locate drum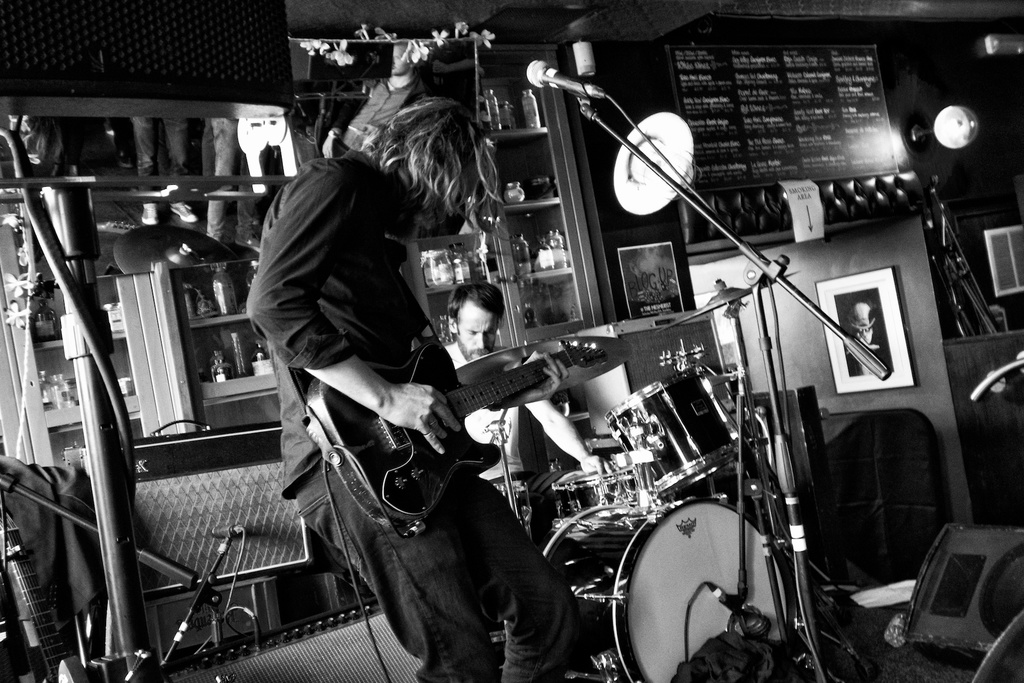
541 494 796 682
